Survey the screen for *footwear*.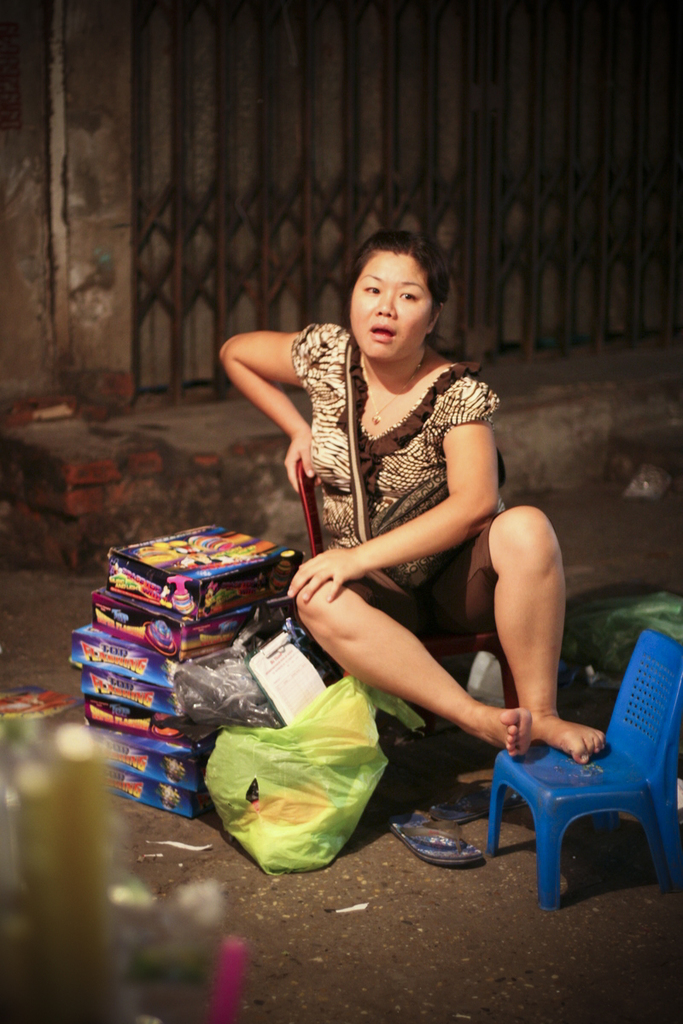
Survey found: (left=381, top=808, right=499, bottom=876).
